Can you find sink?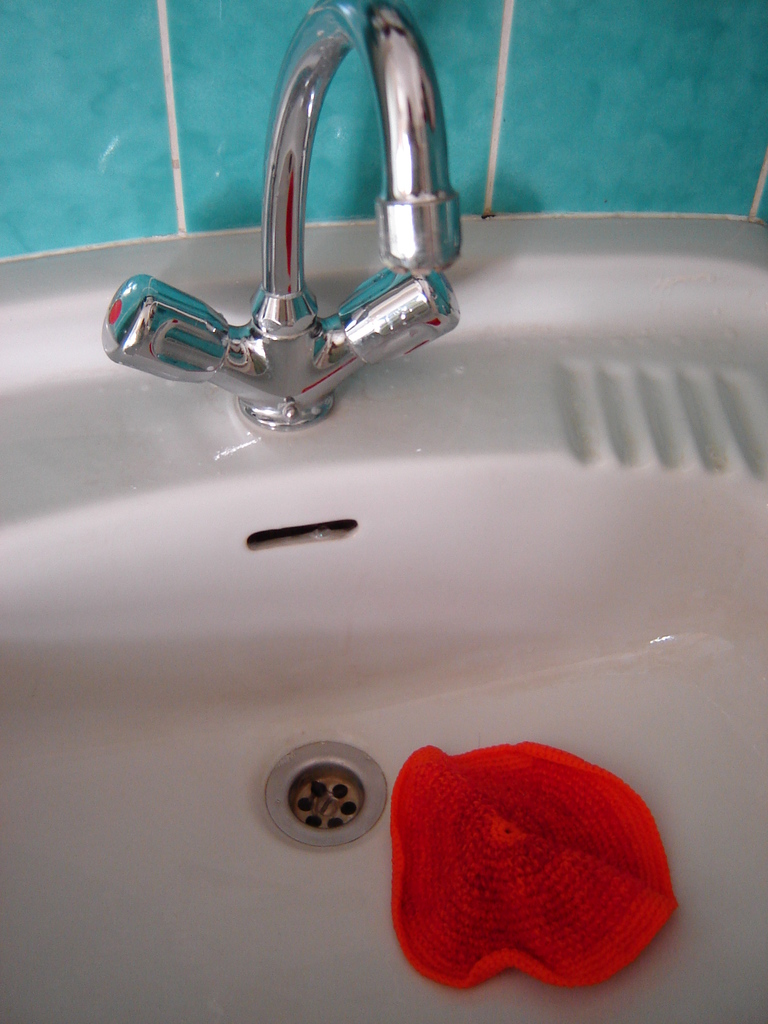
Yes, bounding box: {"left": 25, "top": 0, "right": 716, "bottom": 979}.
